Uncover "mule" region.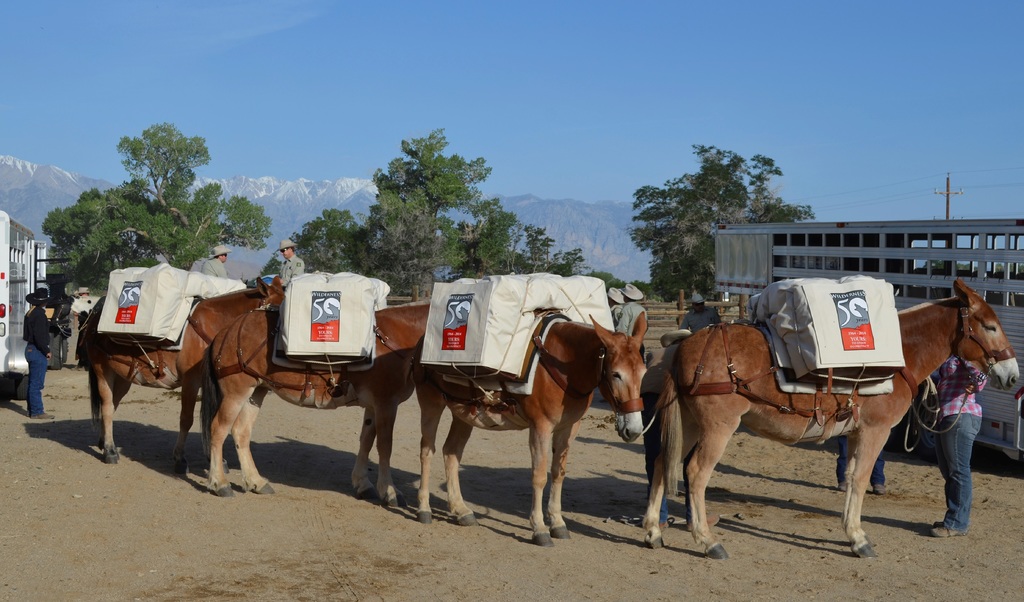
Uncovered: pyautogui.locateOnScreen(202, 300, 447, 499).
